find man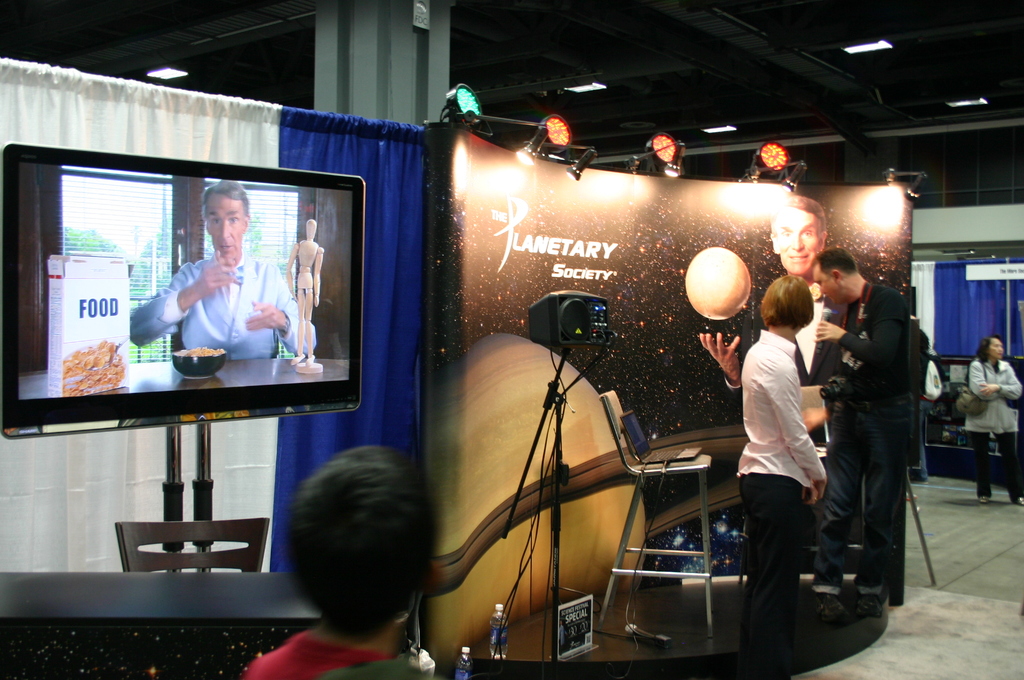
bbox=[695, 198, 844, 392]
